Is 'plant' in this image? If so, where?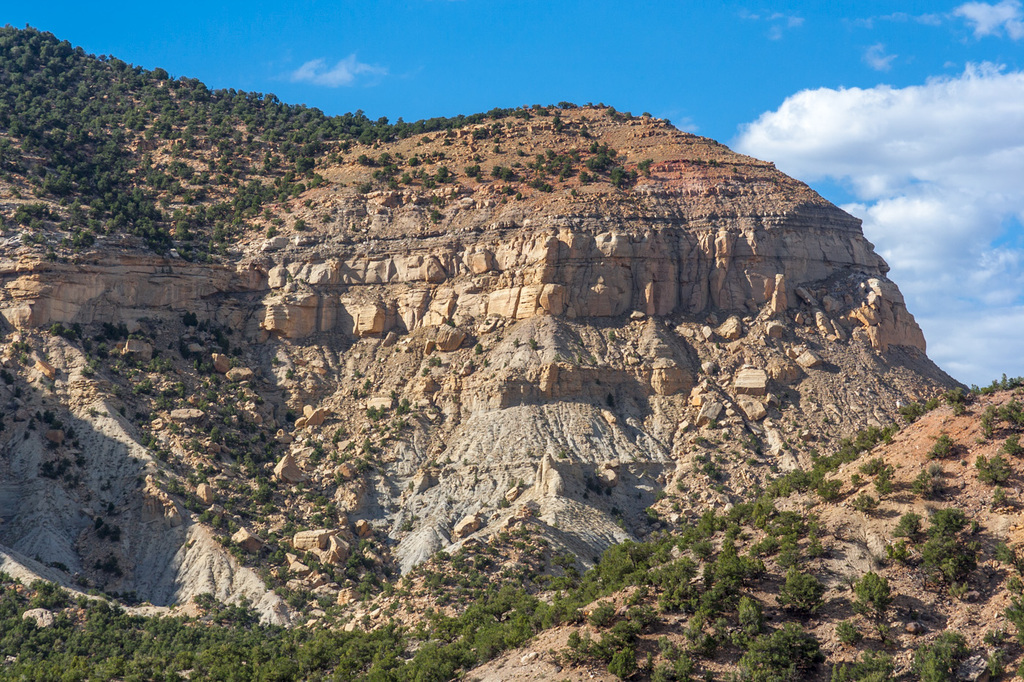
Yes, at (x1=957, y1=403, x2=972, y2=420).
